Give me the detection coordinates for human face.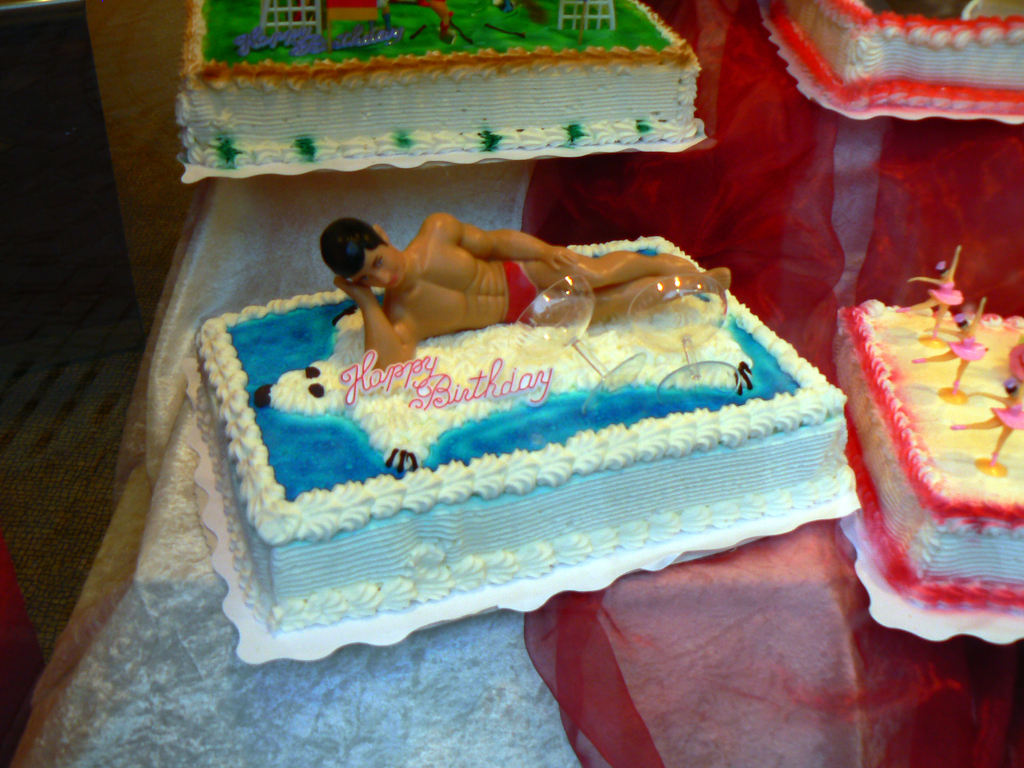
locate(355, 245, 404, 289).
